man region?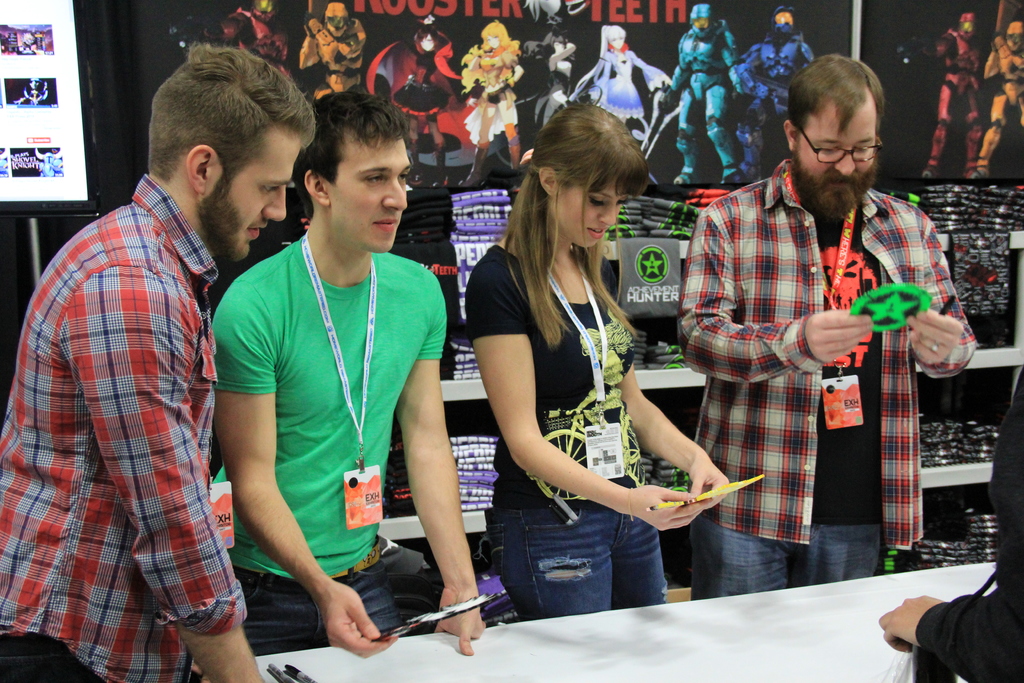
region(676, 53, 979, 597)
